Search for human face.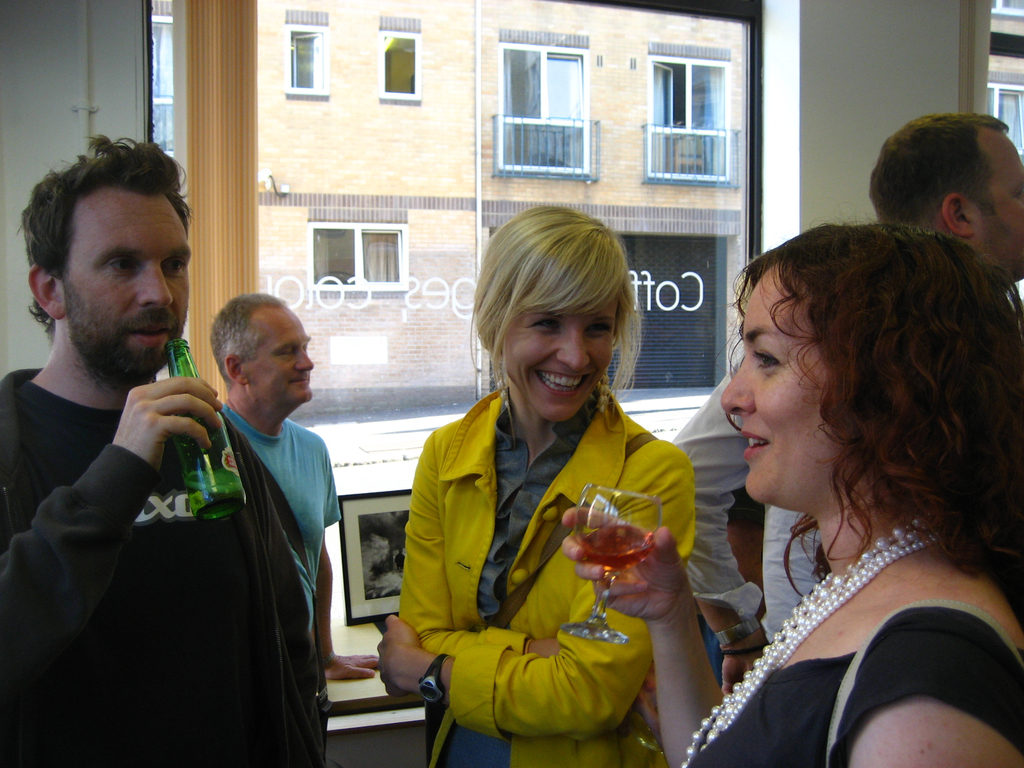
Found at detection(509, 297, 614, 417).
